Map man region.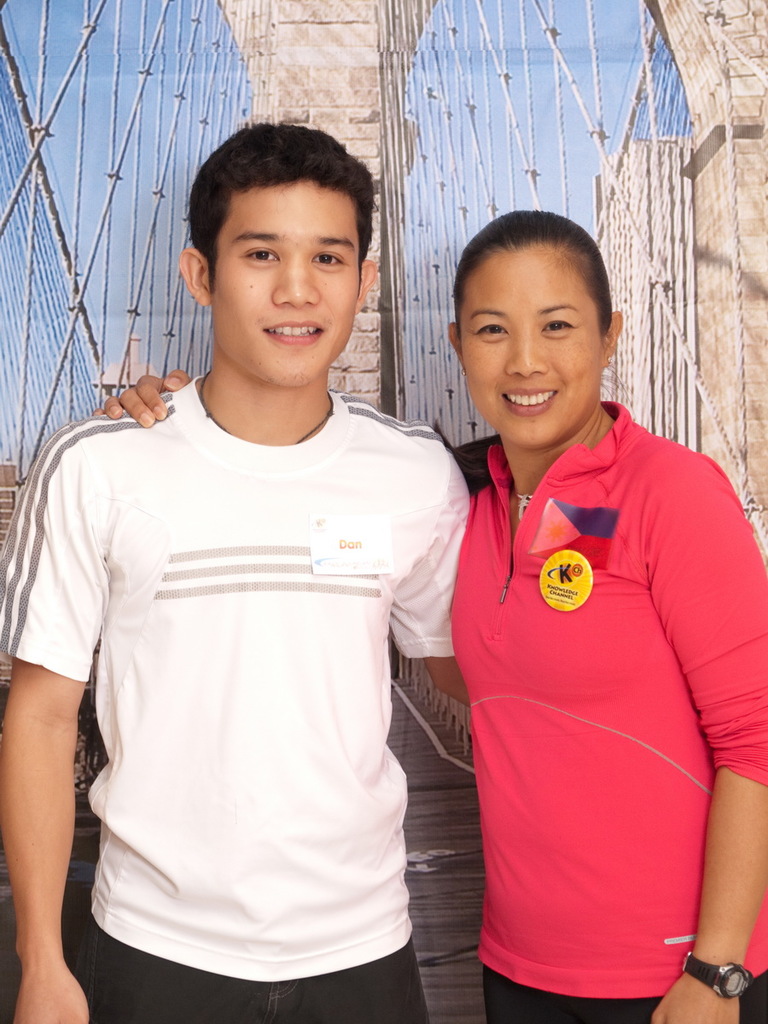
Mapped to <bbox>0, 105, 478, 1015</bbox>.
